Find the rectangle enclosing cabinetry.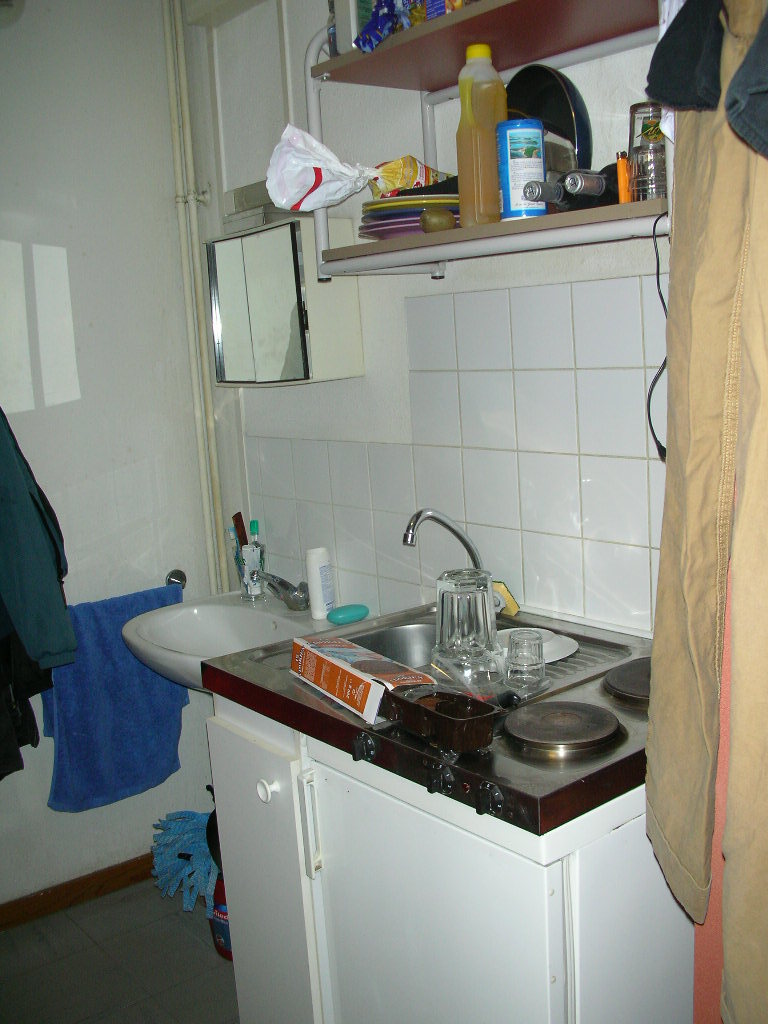
[186,544,691,1003].
